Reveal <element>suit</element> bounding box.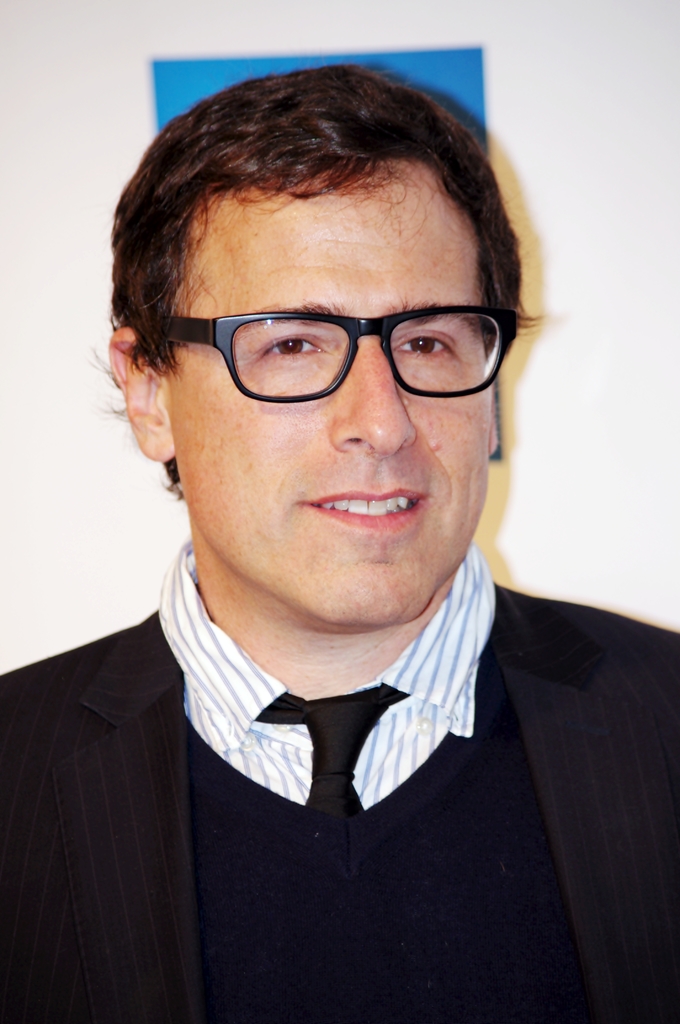
Revealed: locate(0, 580, 679, 1023).
